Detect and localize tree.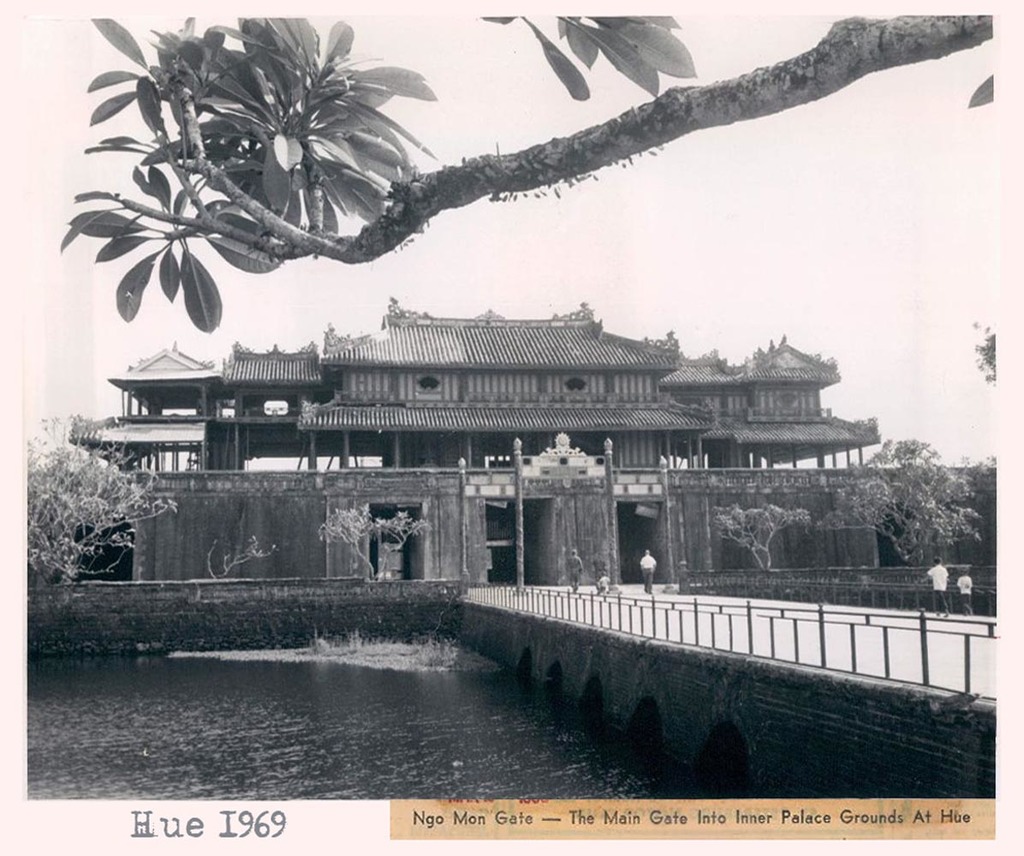
Localized at pyautogui.locateOnScreen(21, 394, 180, 607).
